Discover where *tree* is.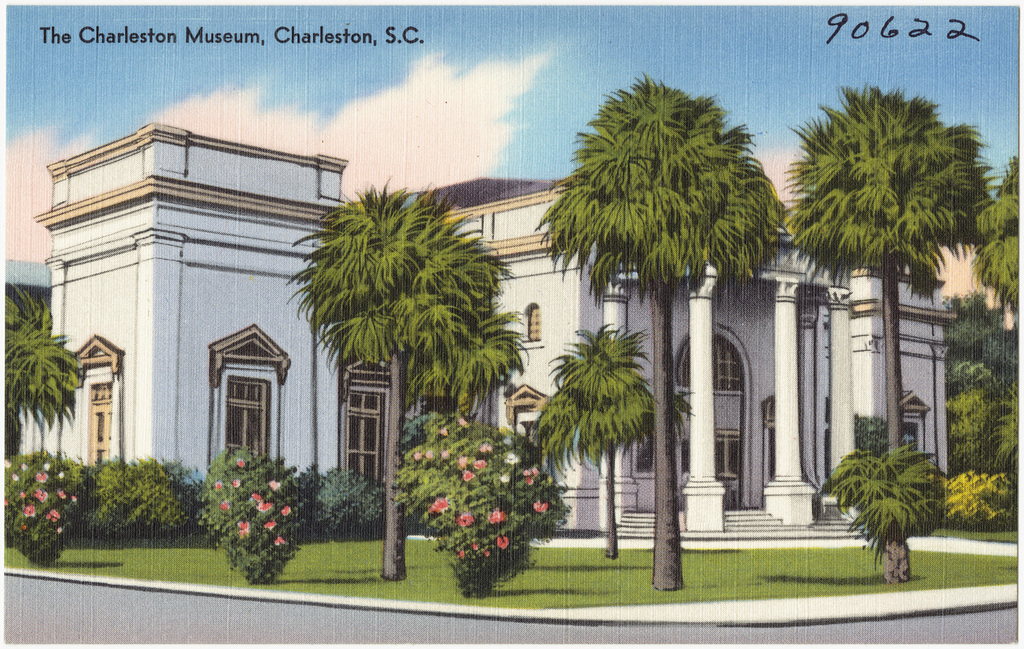
Discovered at locate(403, 408, 569, 598).
